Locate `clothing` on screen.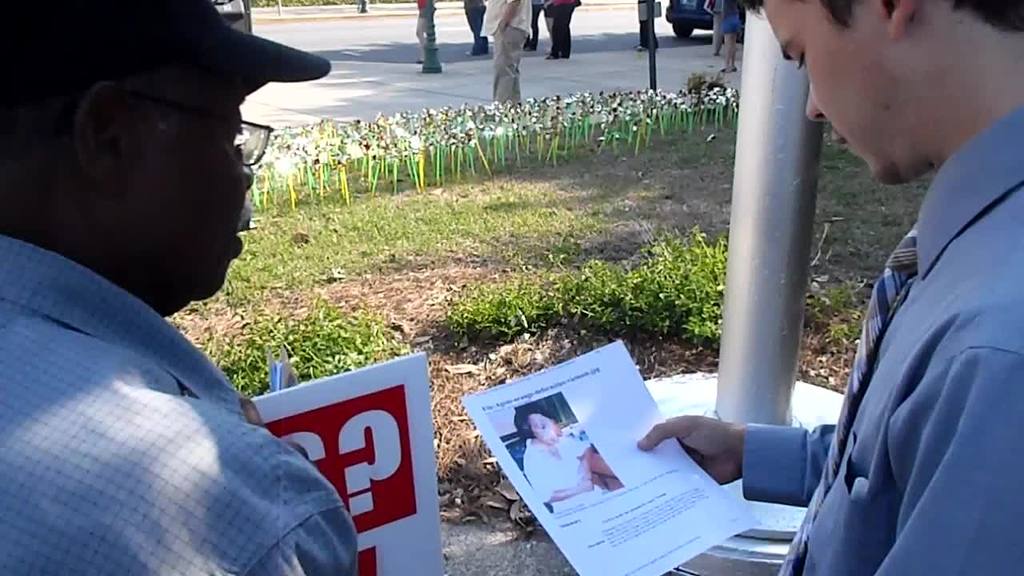
On screen at bbox(638, 0, 660, 48).
